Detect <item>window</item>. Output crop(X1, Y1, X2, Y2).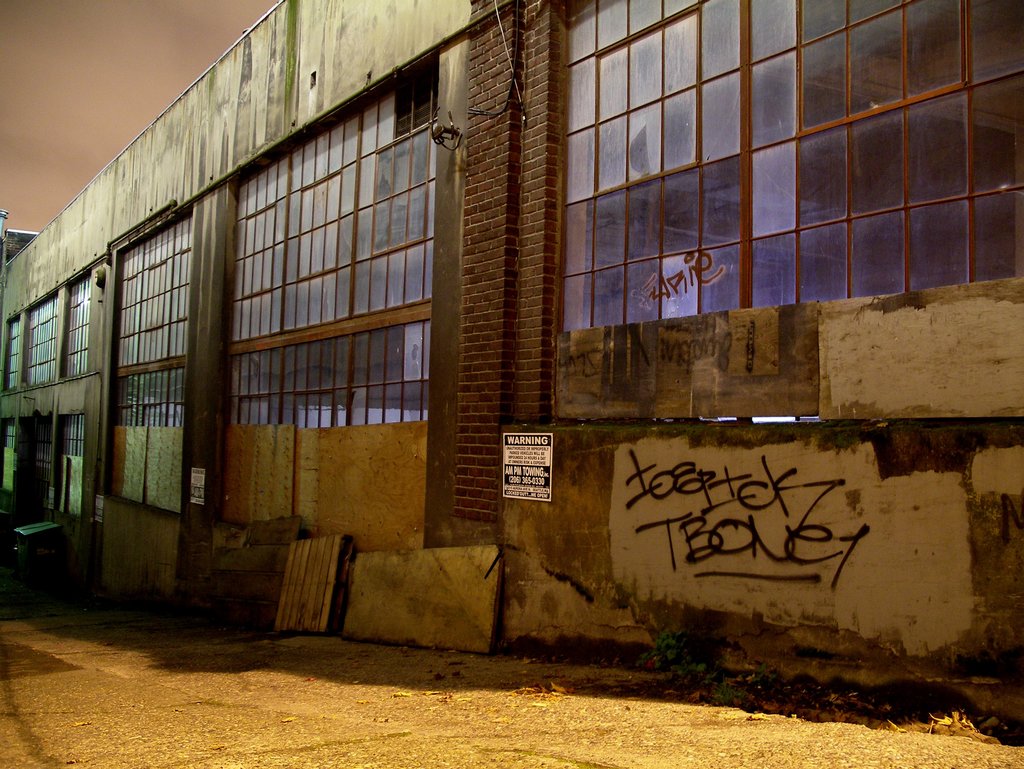
crop(115, 365, 184, 433).
